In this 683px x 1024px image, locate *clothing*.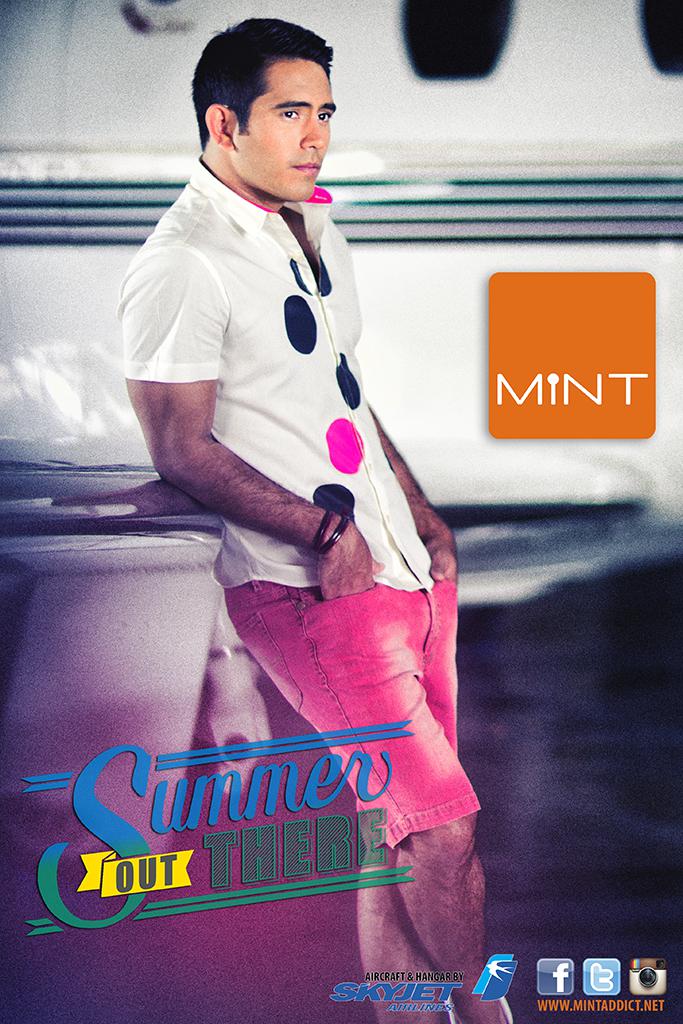
Bounding box: {"x1": 125, "y1": 137, "x2": 440, "y2": 739}.
